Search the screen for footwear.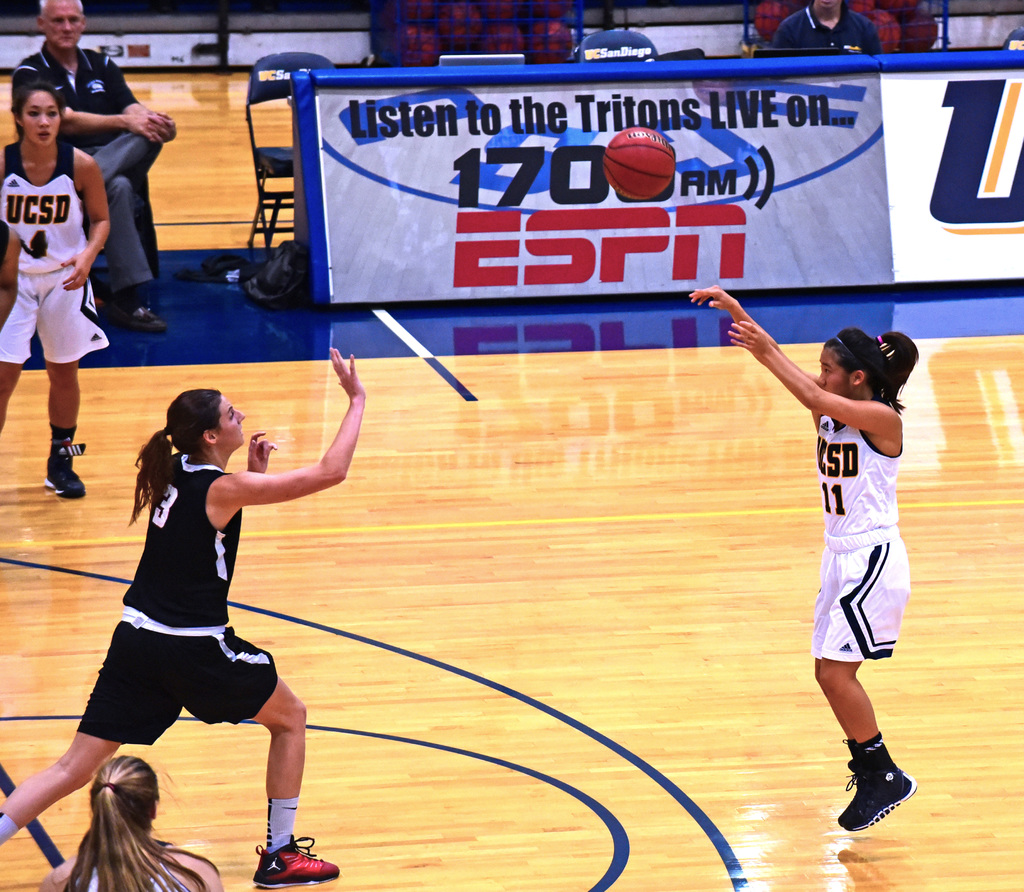
Found at 253, 830, 339, 885.
